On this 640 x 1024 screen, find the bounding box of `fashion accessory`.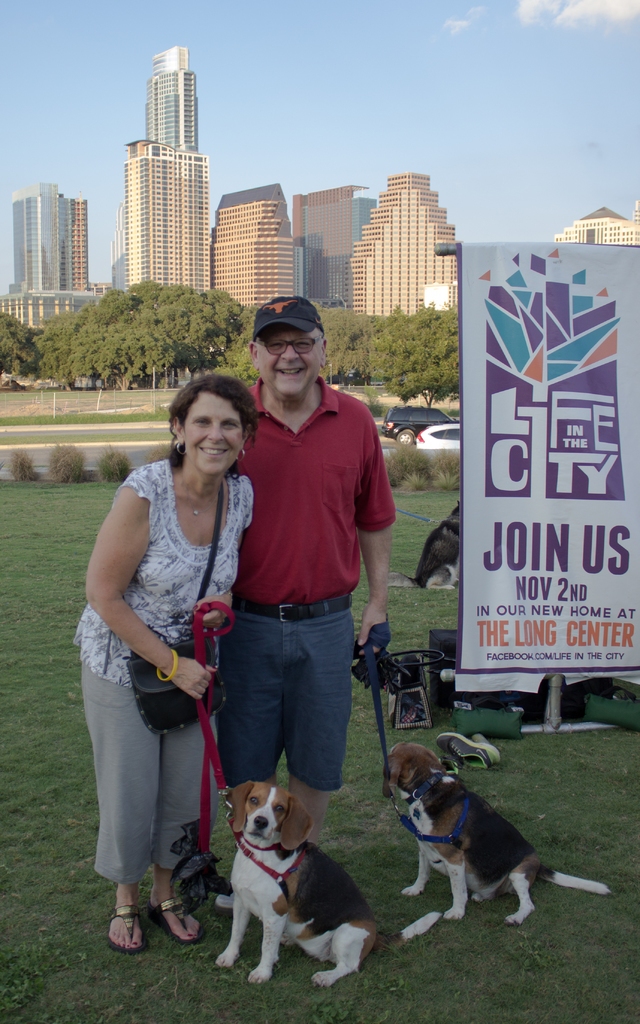
Bounding box: pyautogui.locateOnScreen(176, 443, 190, 455).
